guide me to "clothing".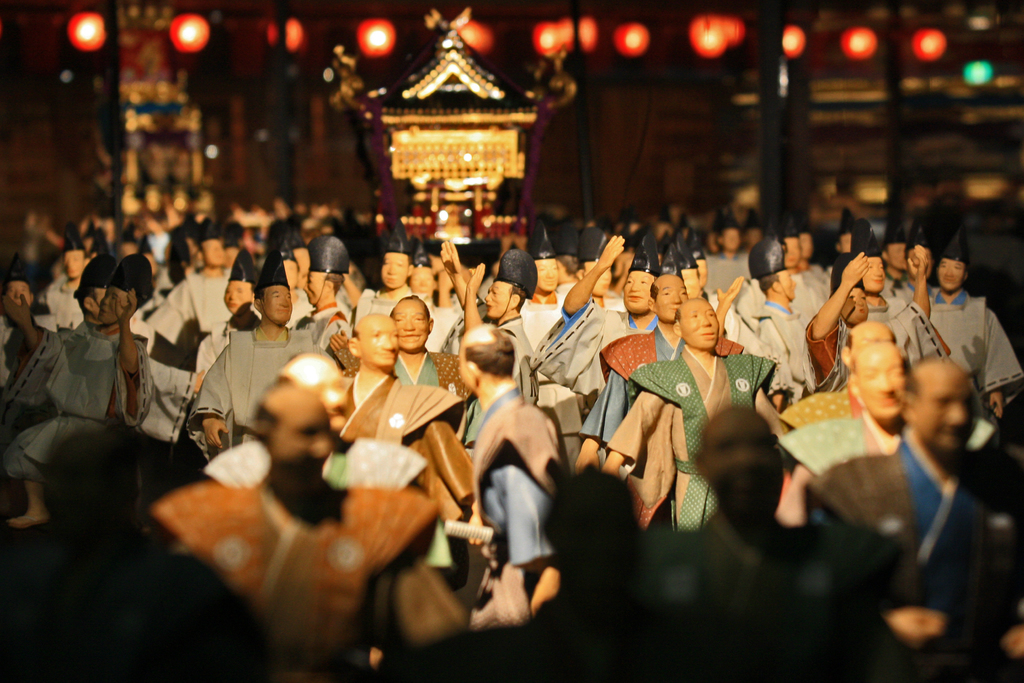
Guidance: pyautogui.locateOnScreen(818, 303, 964, 386).
